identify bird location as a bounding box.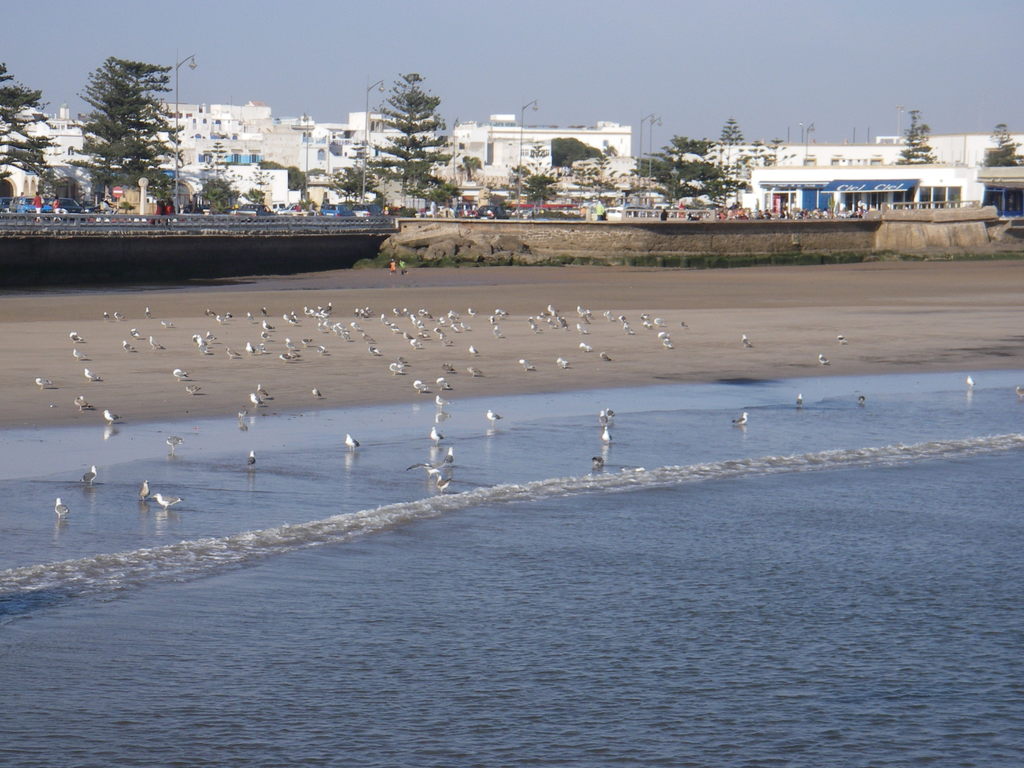
pyautogui.locateOnScreen(388, 321, 398, 335).
